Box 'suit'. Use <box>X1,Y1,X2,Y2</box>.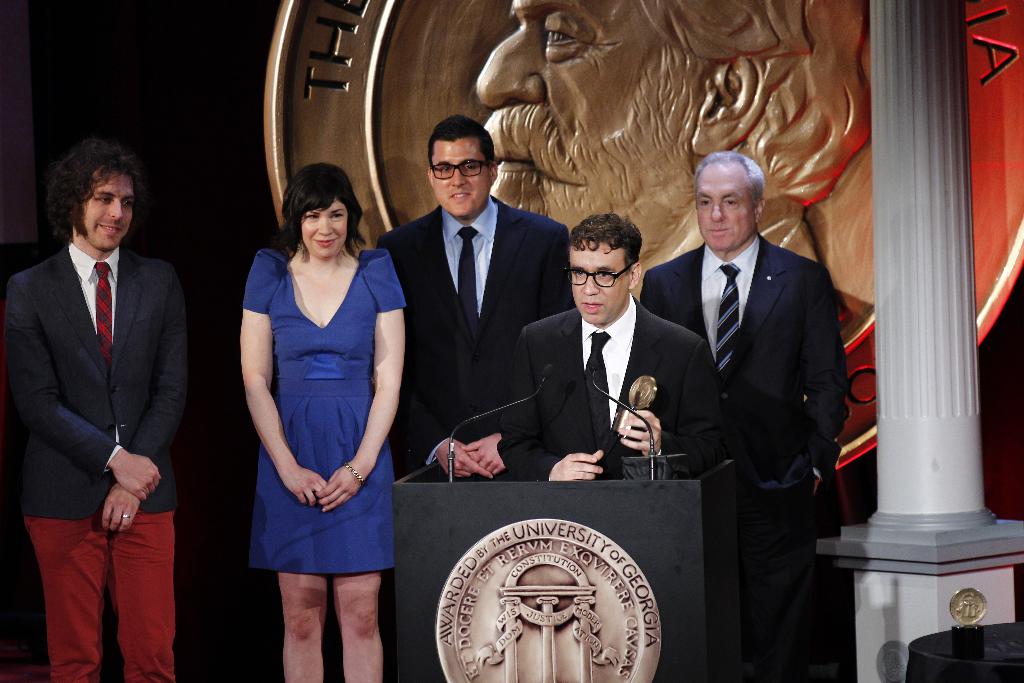
<box>0,238,199,682</box>.
